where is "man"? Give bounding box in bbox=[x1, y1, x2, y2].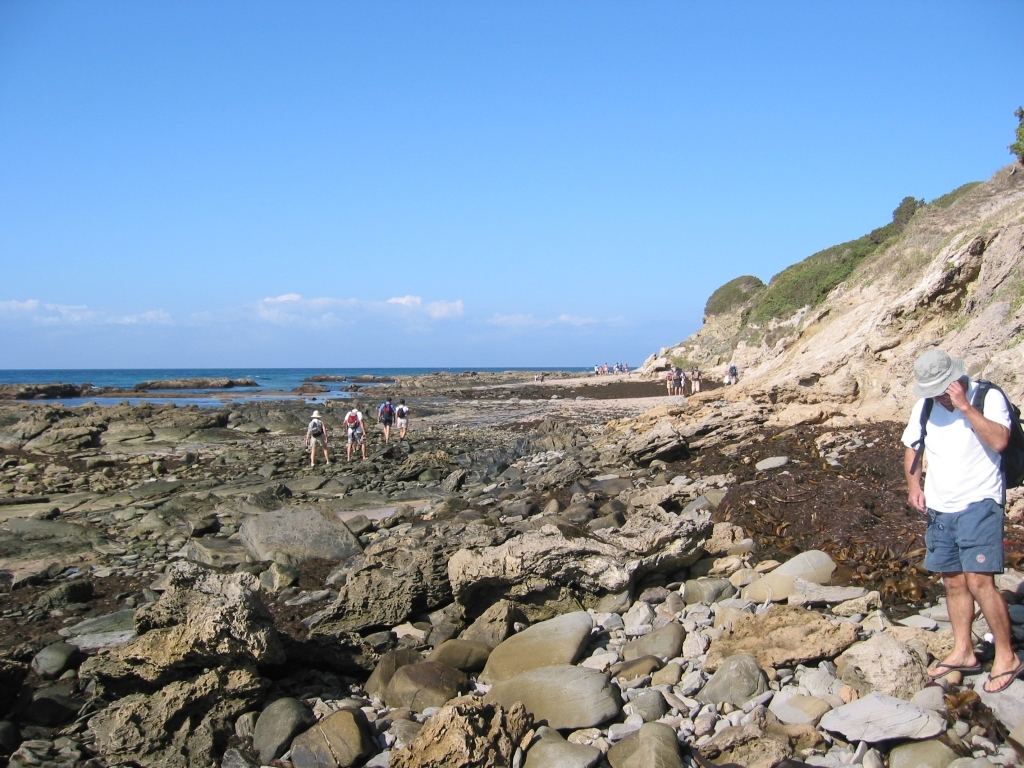
bbox=[344, 399, 370, 461].
